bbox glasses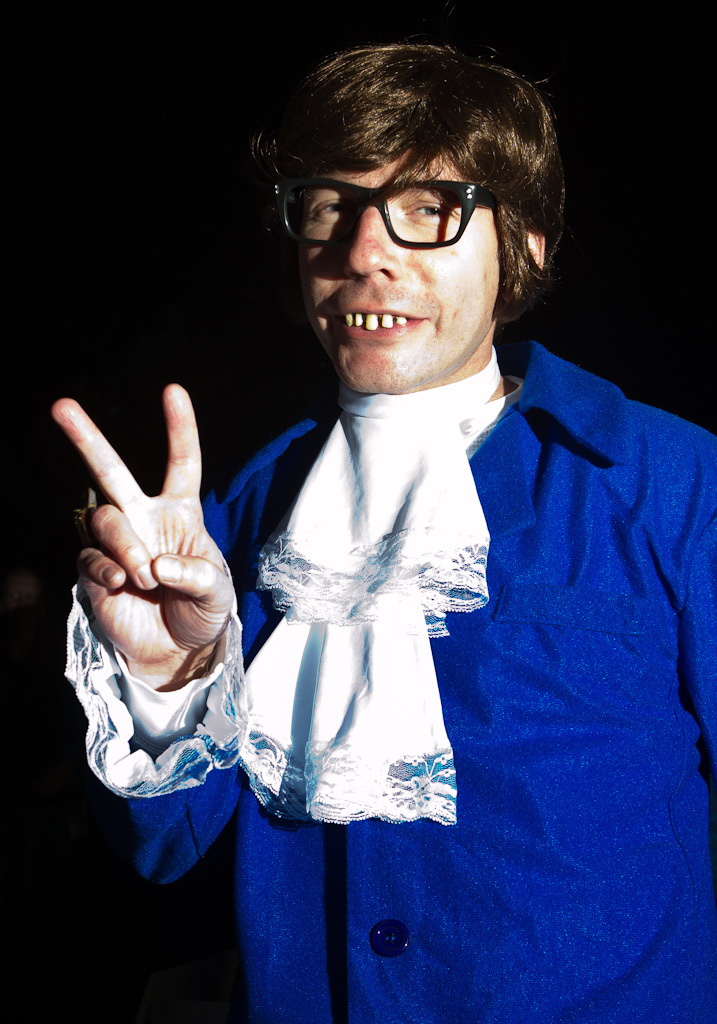
detection(271, 174, 532, 254)
